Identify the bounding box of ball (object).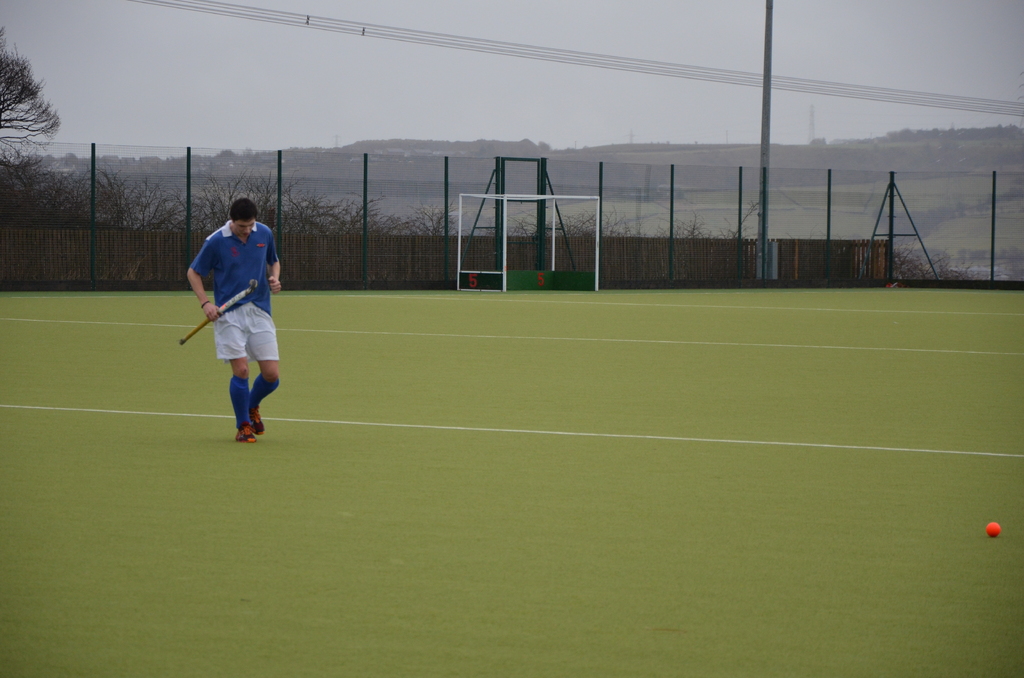
<bbox>985, 522, 1004, 538</bbox>.
